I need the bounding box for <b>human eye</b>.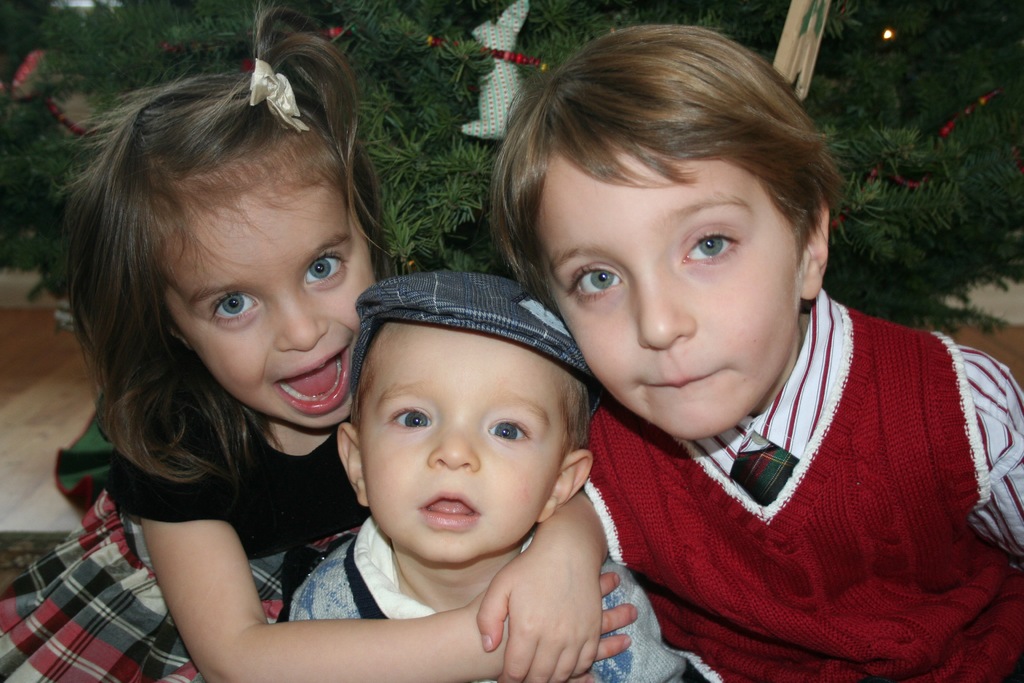
Here it is: (x1=674, y1=224, x2=756, y2=281).
